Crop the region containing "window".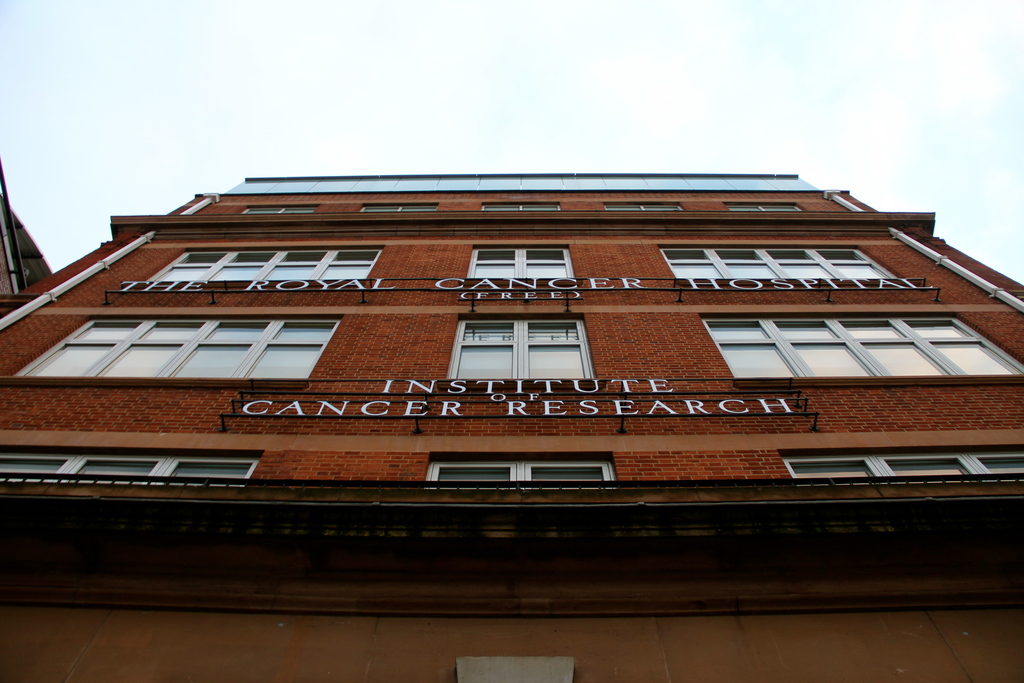
Crop region: 427,441,612,488.
